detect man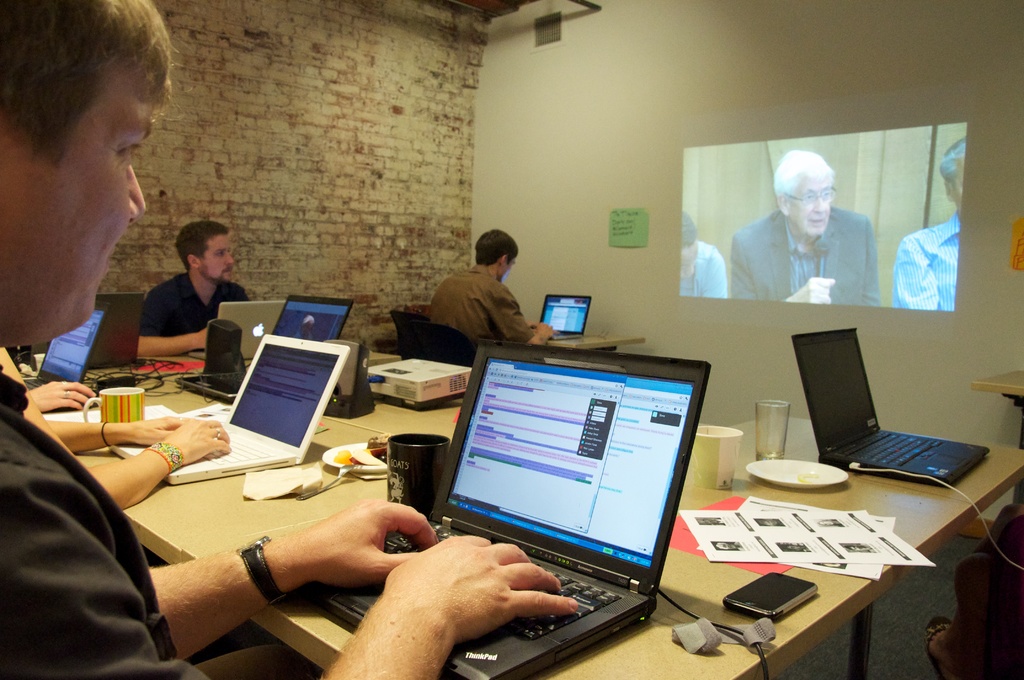
(427,227,557,349)
